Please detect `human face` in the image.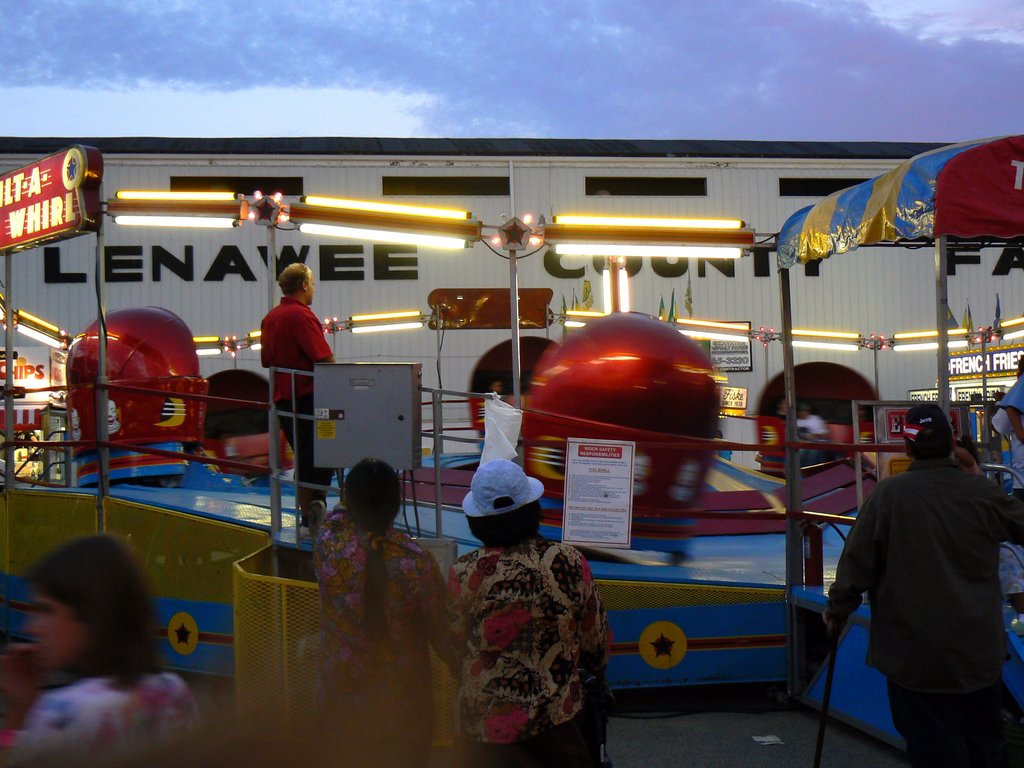
308 273 317 304.
